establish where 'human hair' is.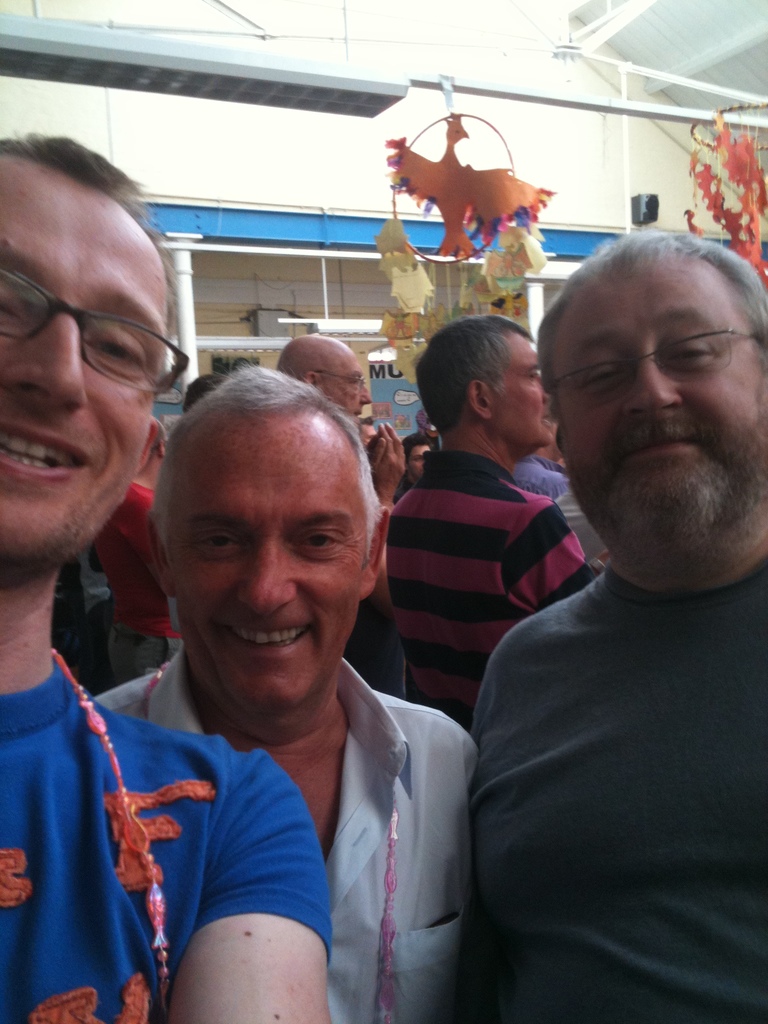
Established at x1=0 y1=125 x2=166 y2=324.
